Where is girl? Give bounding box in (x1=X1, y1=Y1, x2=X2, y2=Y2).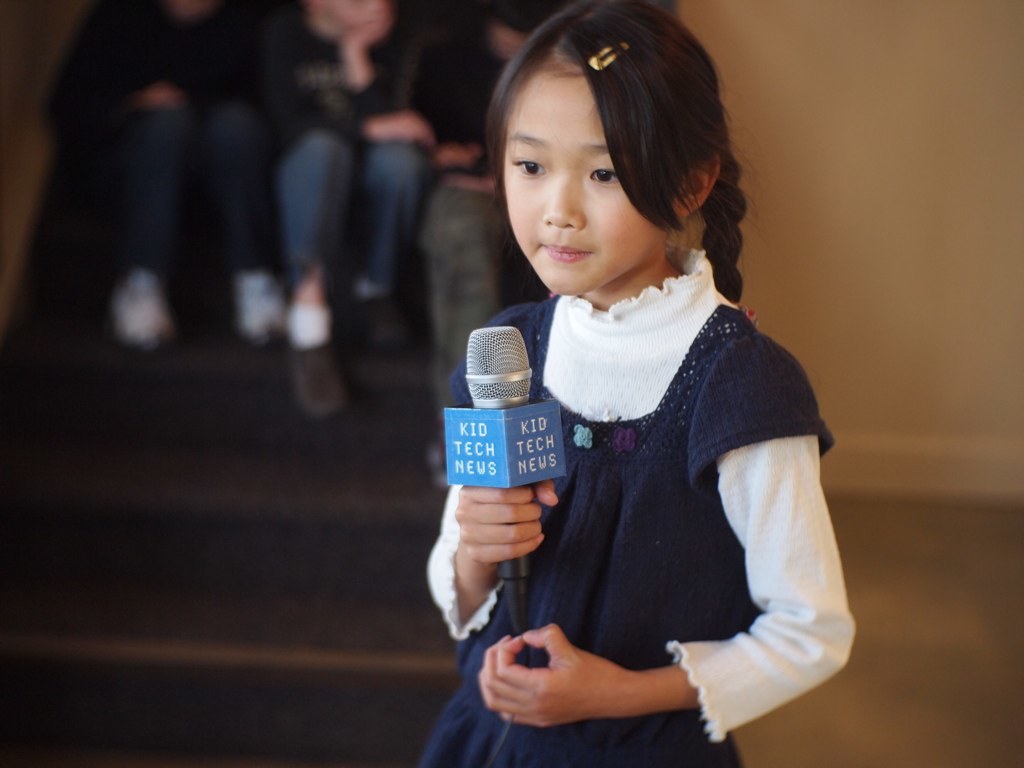
(x1=418, y1=0, x2=851, y2=767).
